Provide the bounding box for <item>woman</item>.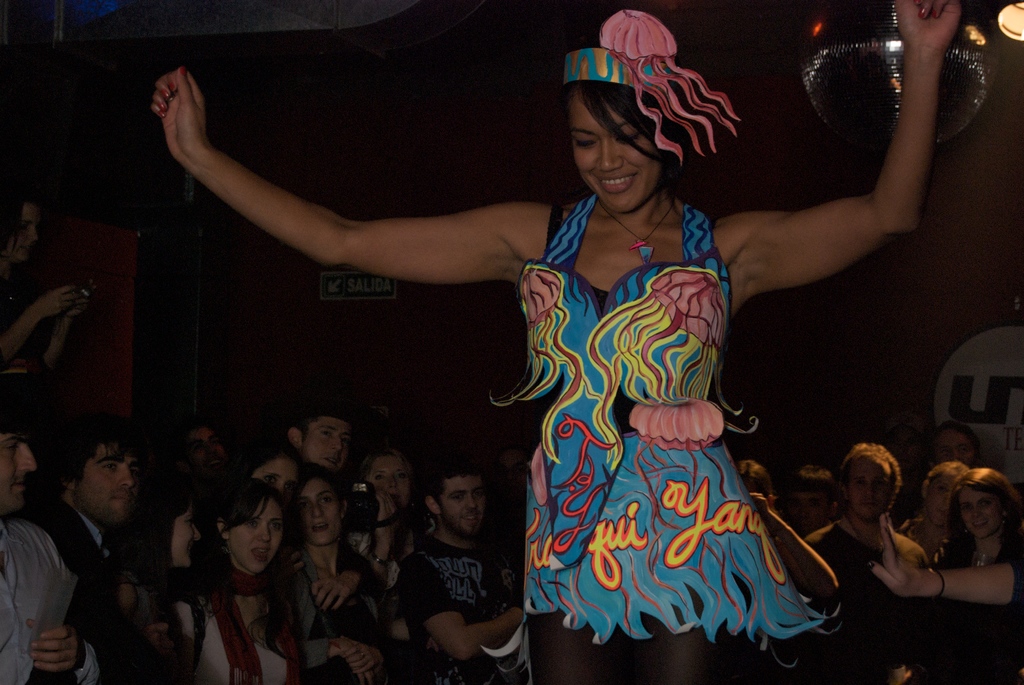
box(893, 463, 971, 563).
